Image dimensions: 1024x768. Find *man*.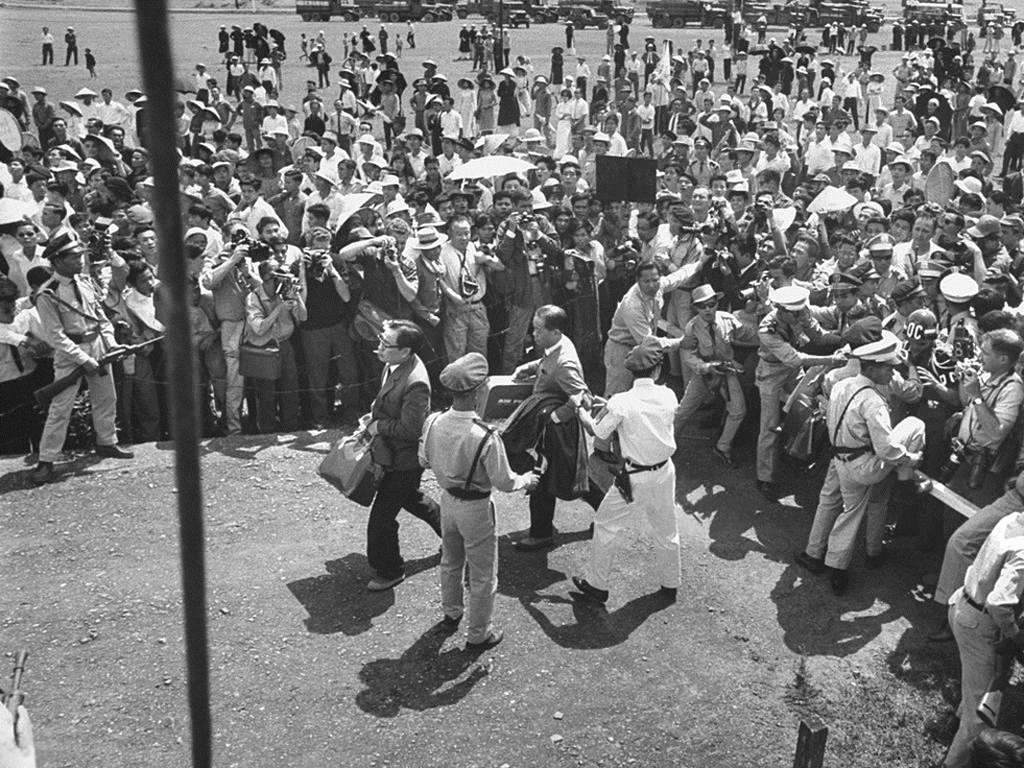
bbox(949, 216, 1014, 287).
